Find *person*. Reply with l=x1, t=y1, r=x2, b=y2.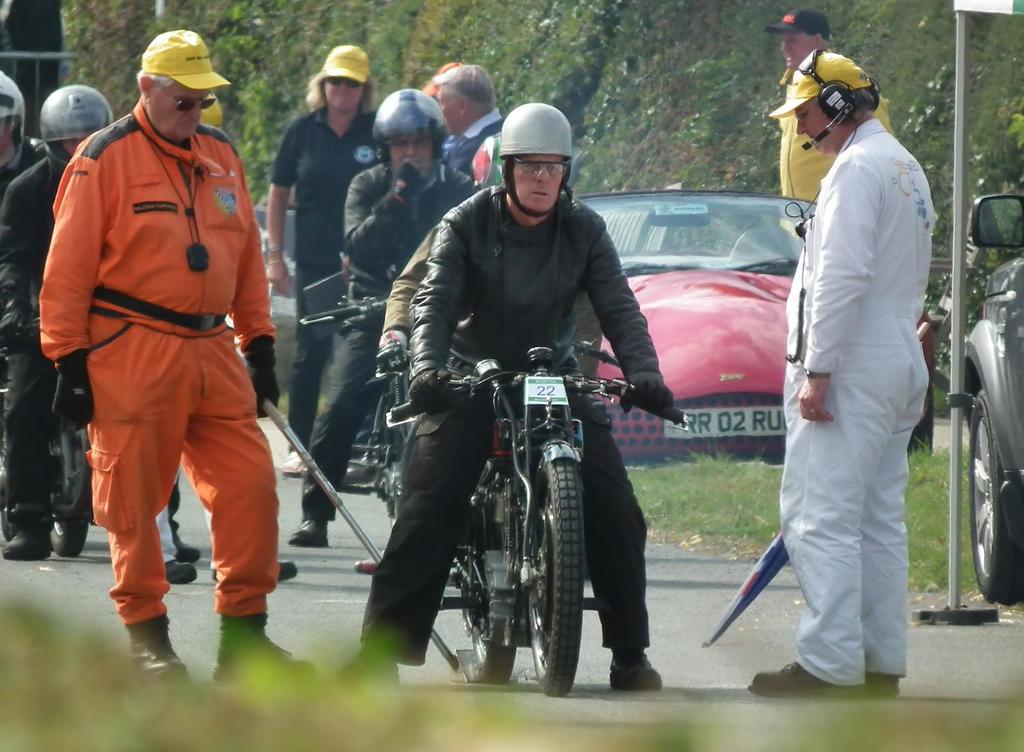
l=751, t=51, r=935, b=697.
